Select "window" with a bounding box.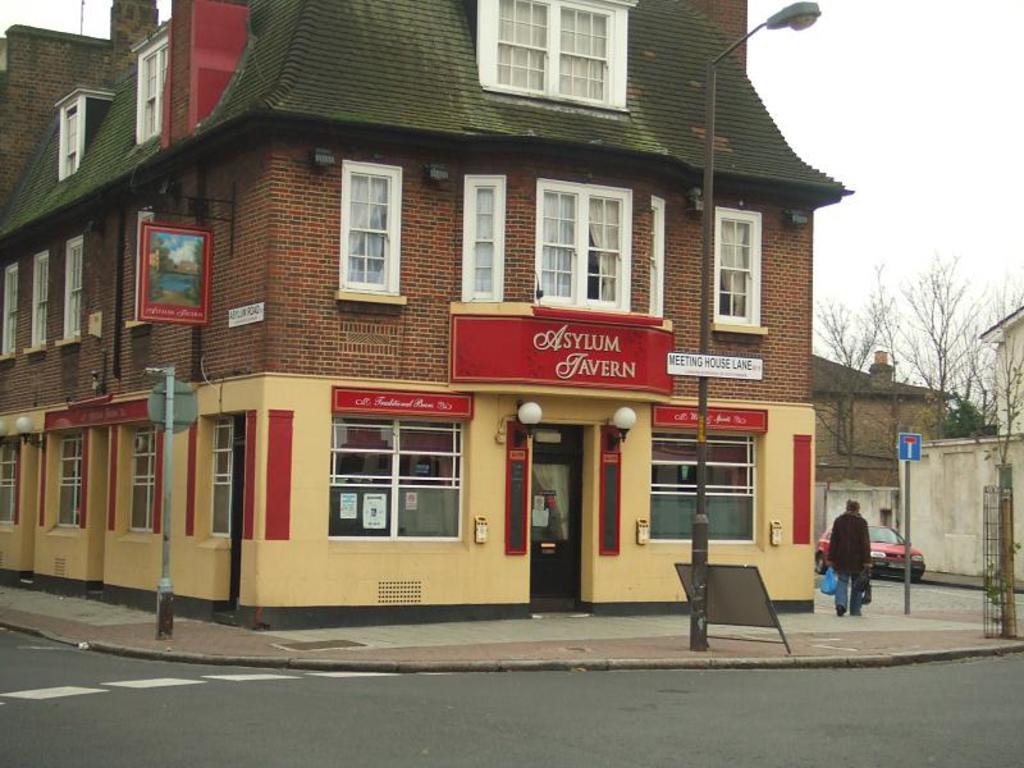
[left=46, top=425, right=83, bottom=529].
